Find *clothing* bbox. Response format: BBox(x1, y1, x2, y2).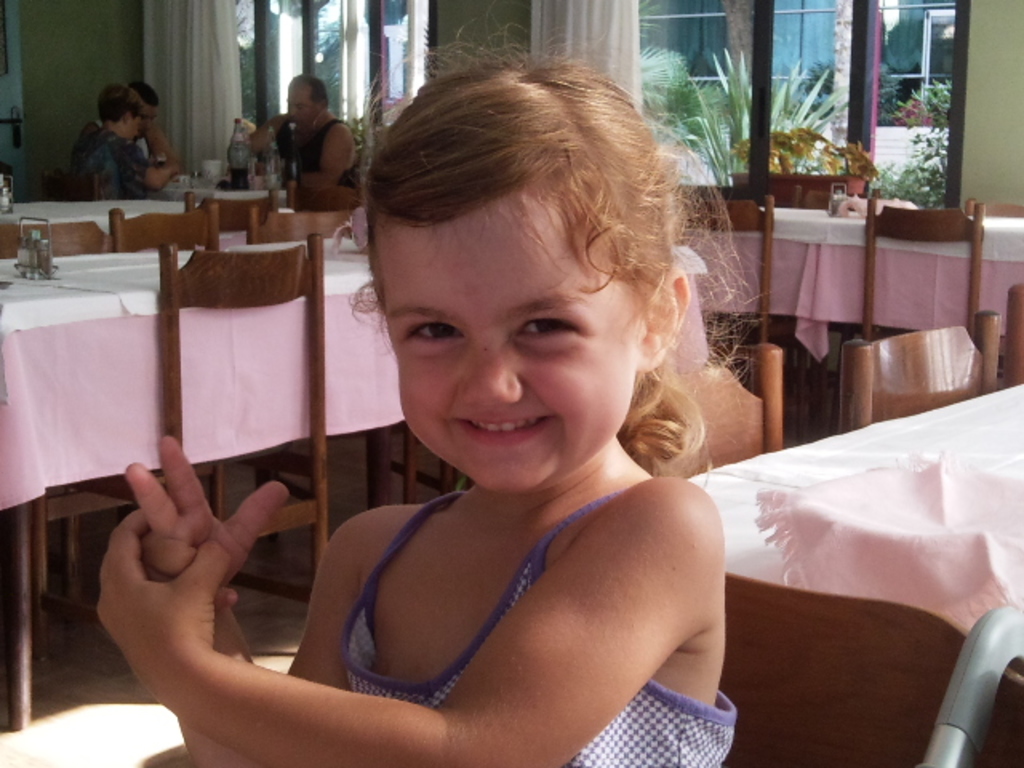
BBox(258, 413, 749, 765).
